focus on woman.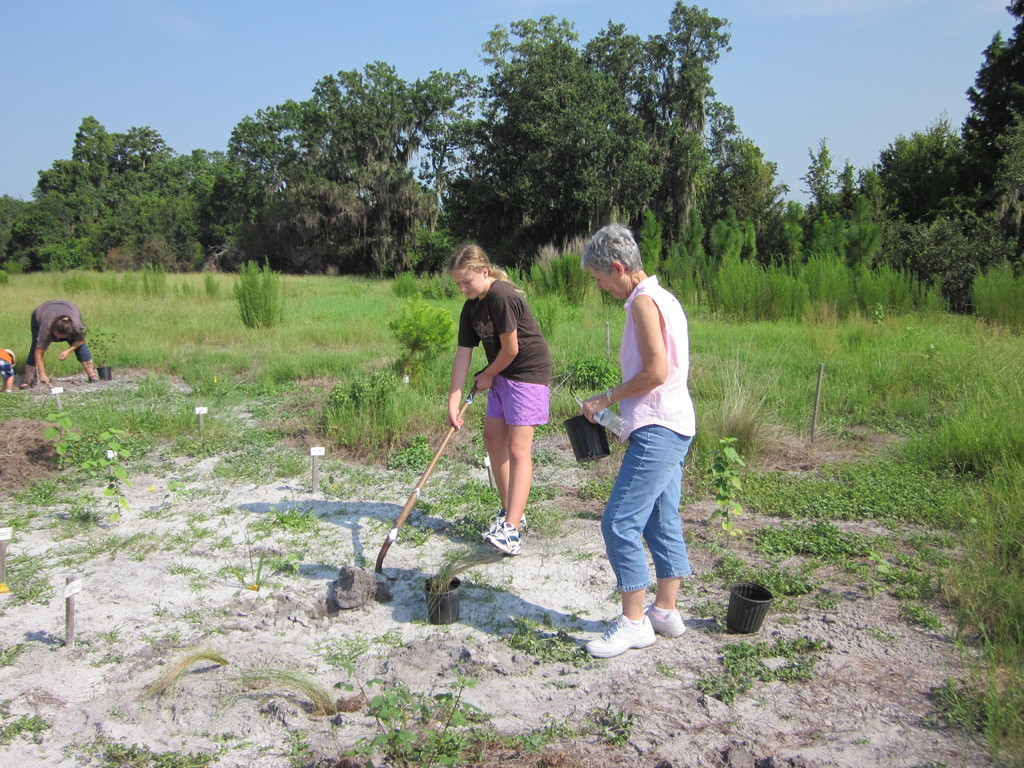
Focused at 580/221/699/656.
